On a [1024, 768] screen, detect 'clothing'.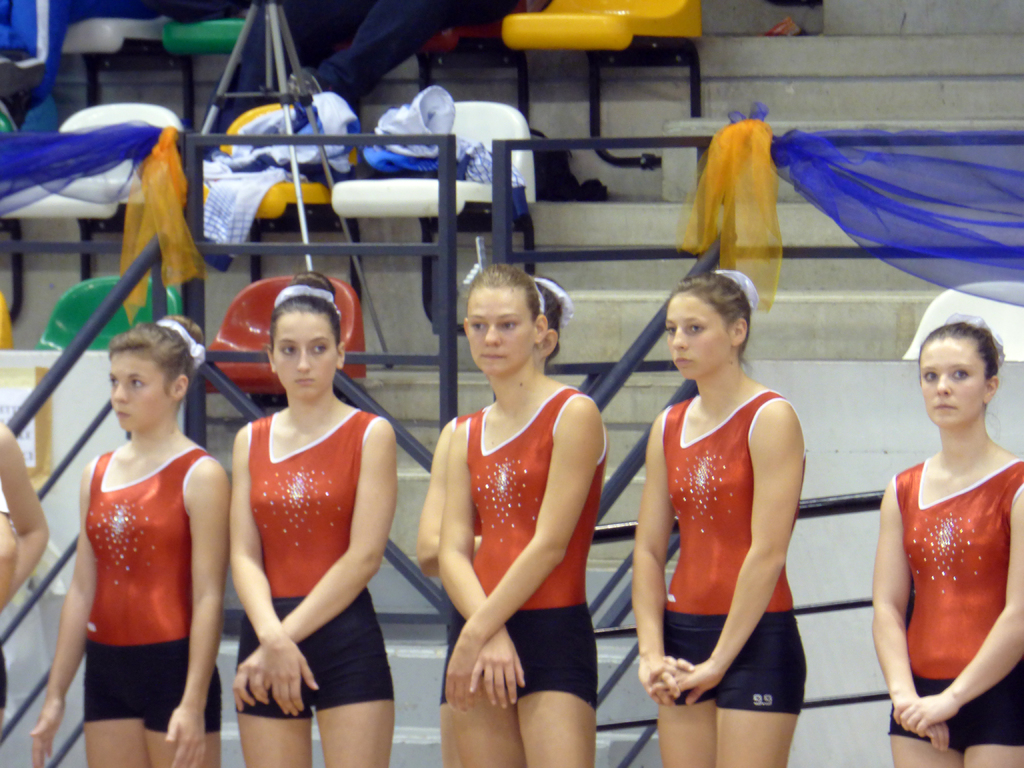
select_region(0, 644, 6, 708).
